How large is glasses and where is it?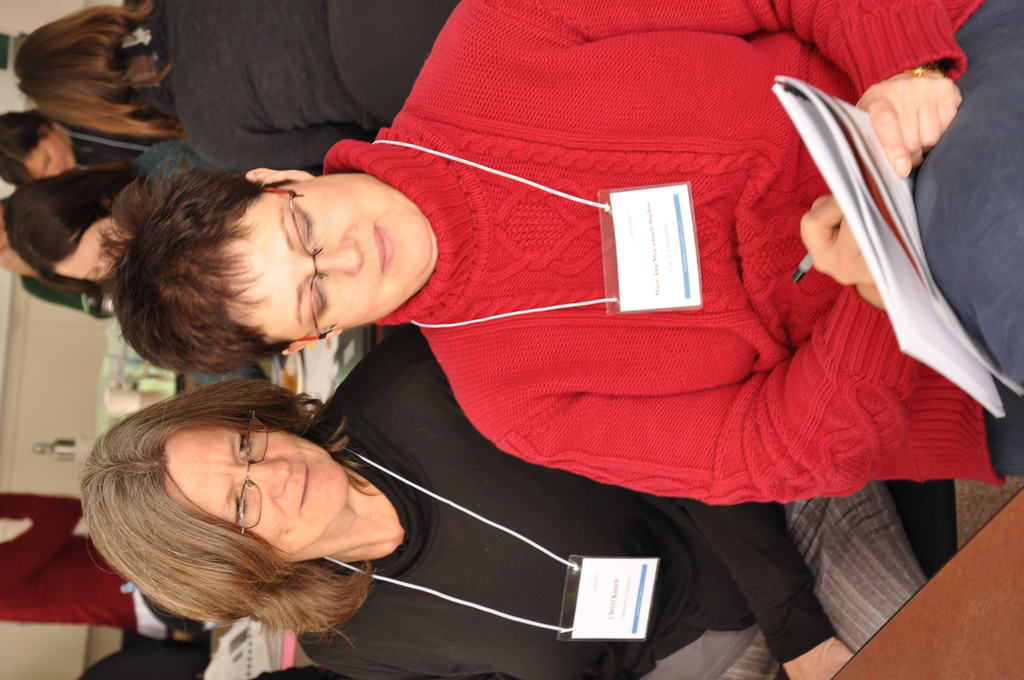
Bounding box: pyautogui.locateOnScreen(260, 190, 346, 343).
